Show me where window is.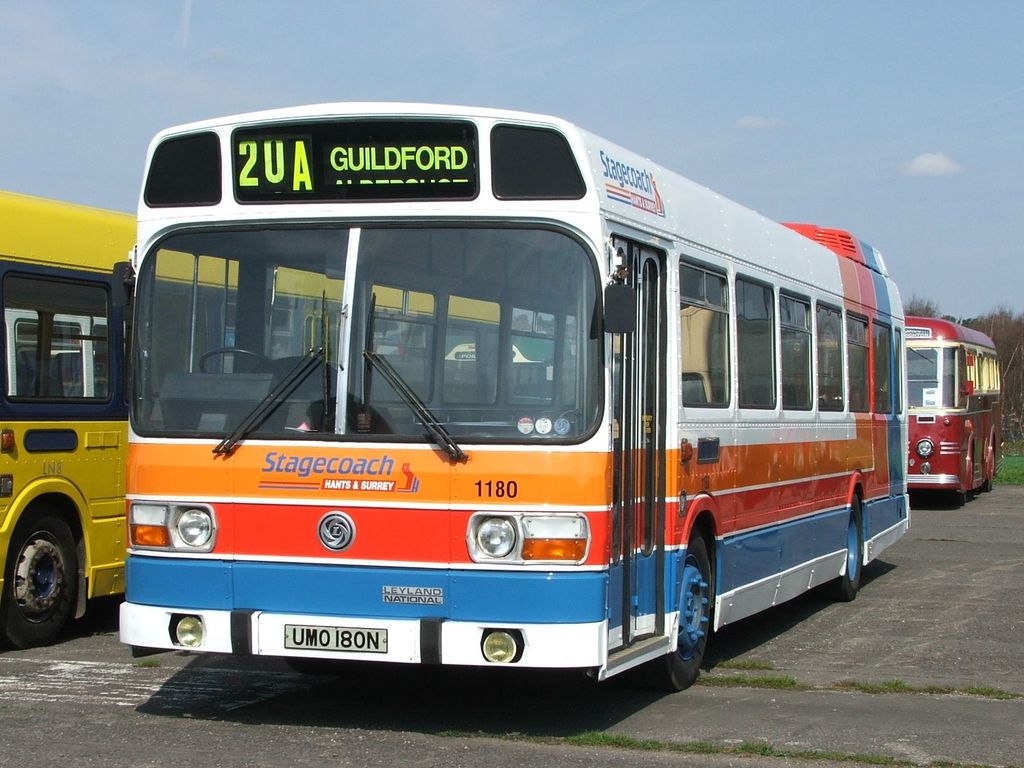
window is at 816, 303, 847, 410.
